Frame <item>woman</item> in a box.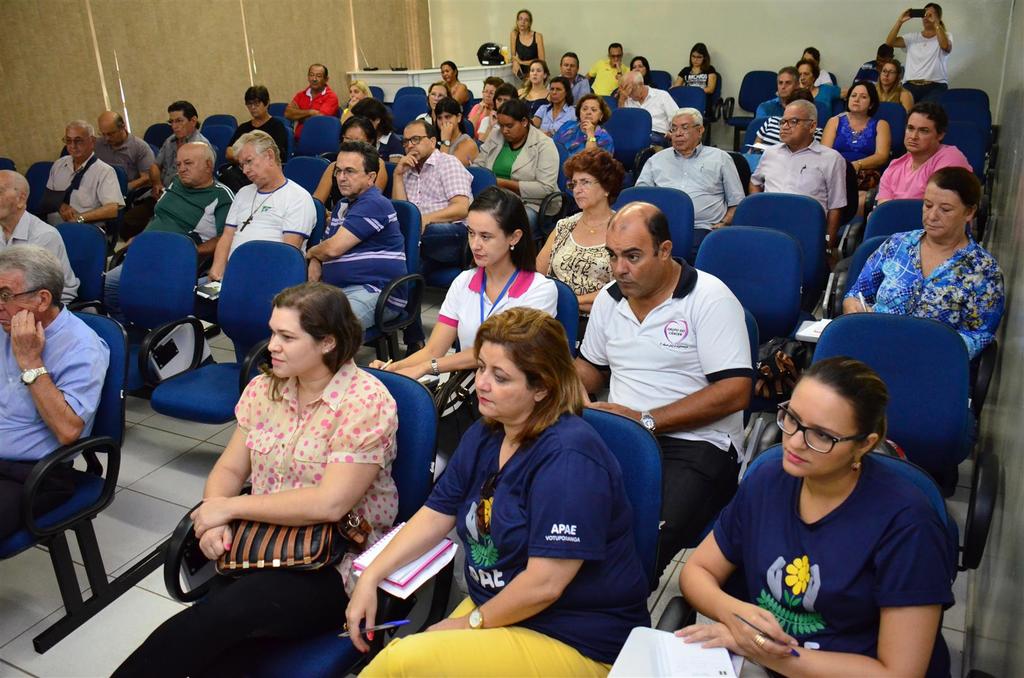
region(886, 1, 951, 102).
